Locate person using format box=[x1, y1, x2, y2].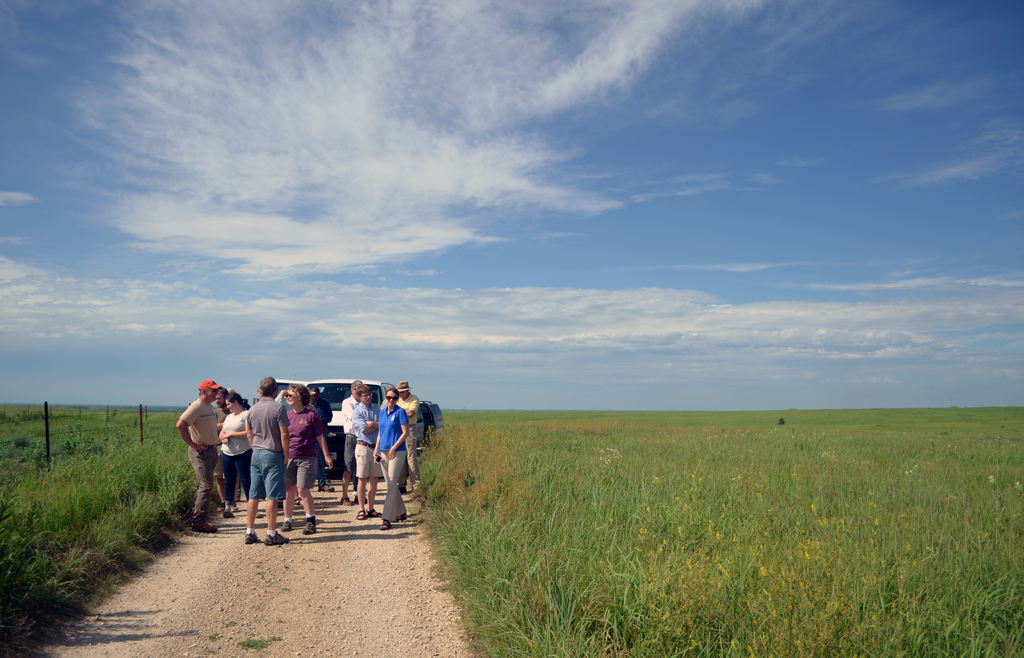
box=[342, 377, 364, 504].
